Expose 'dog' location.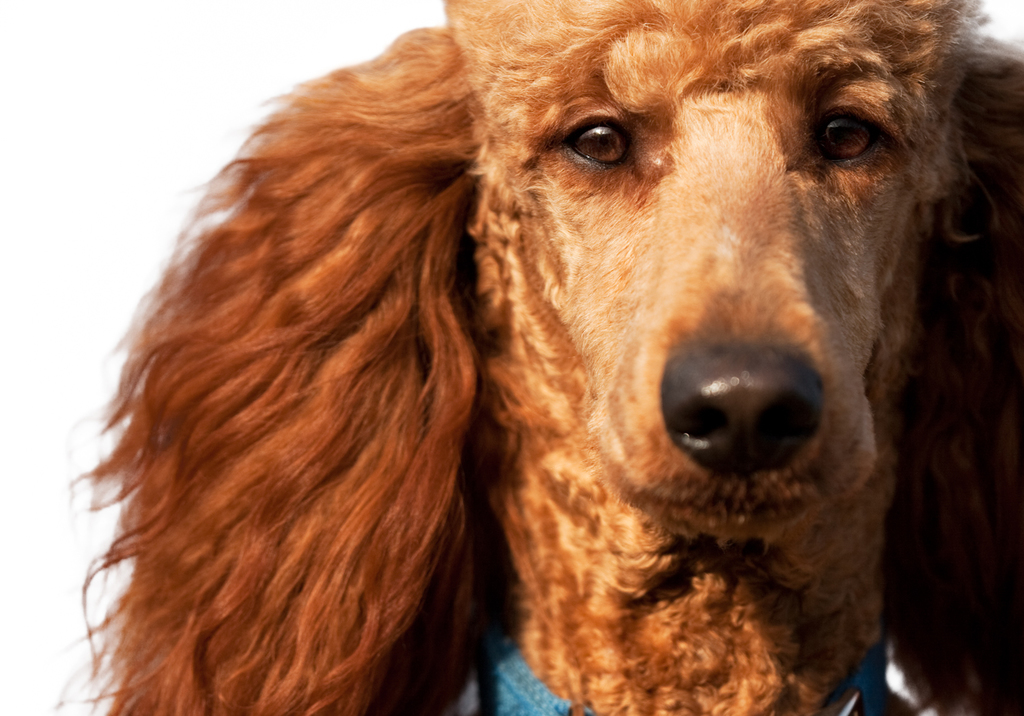
Exposed at 48 0 1023 715.
